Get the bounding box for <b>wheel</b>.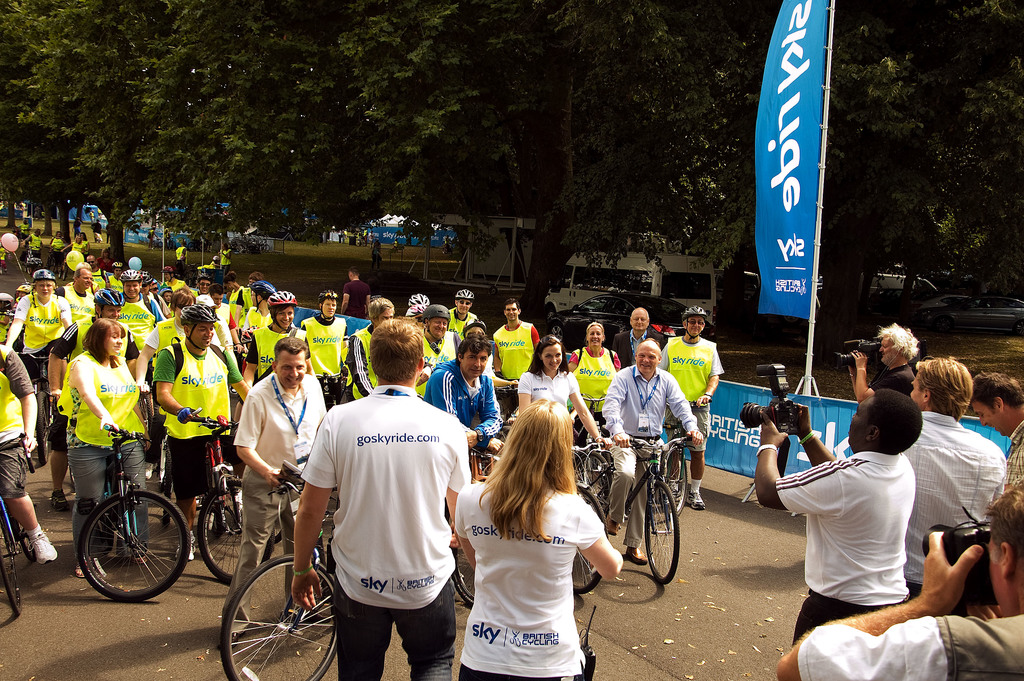
(x1=644, y1=483, x2=680, y2=586).
